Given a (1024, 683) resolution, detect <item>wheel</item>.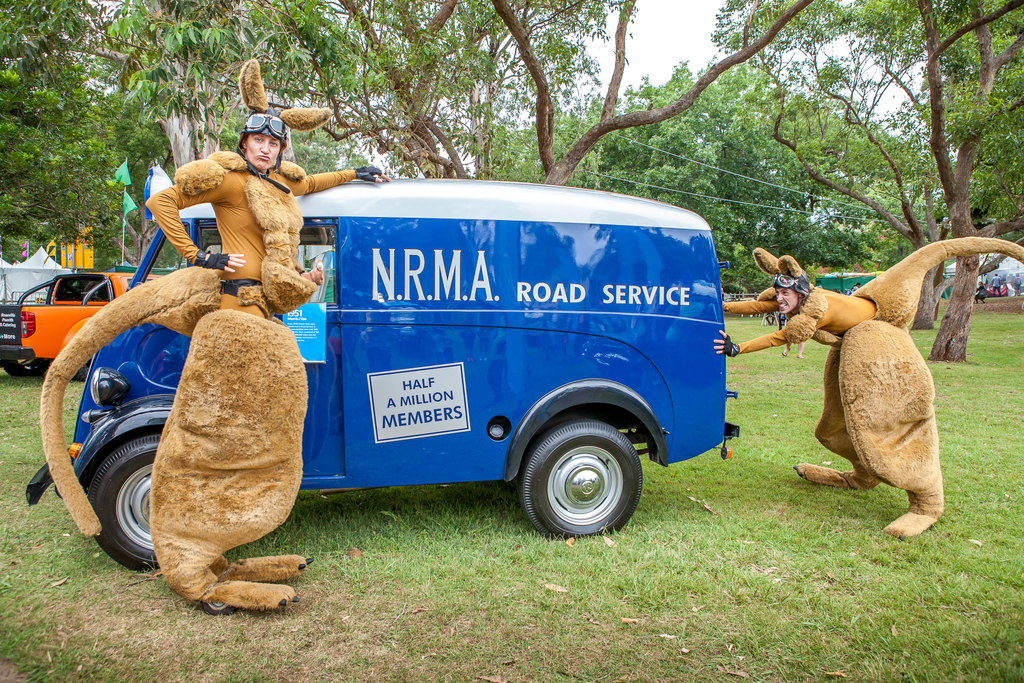
bbox=[86, 433, 163, 572].
